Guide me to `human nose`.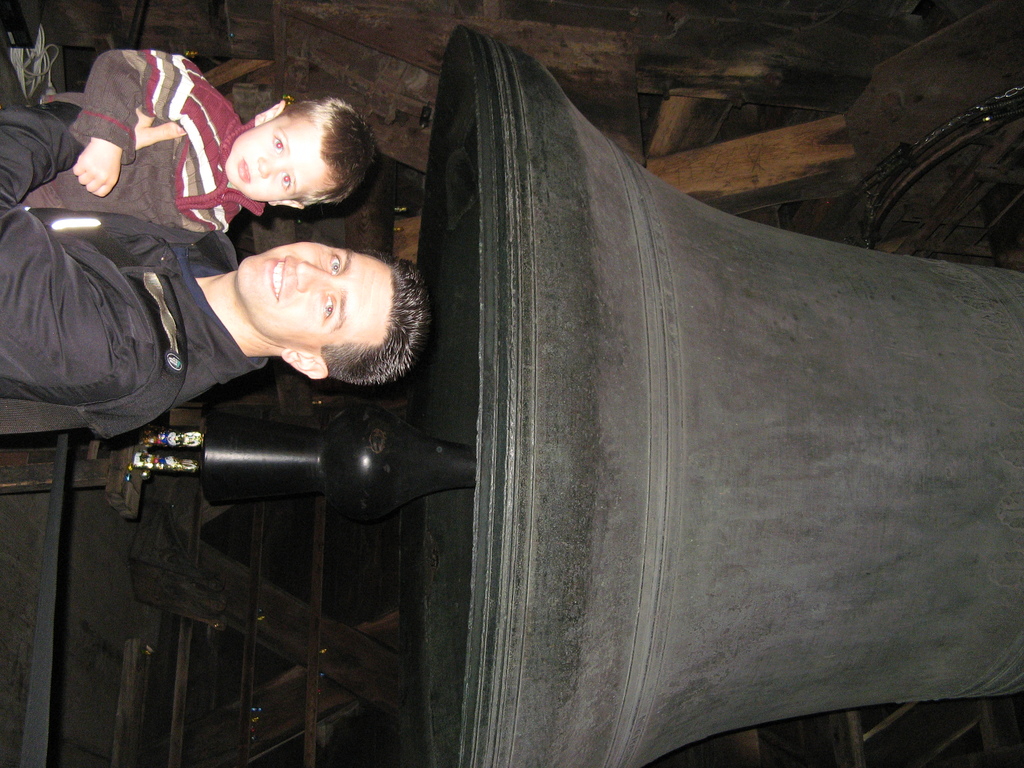
Guidance: <box>259,159,283,179</box>.
